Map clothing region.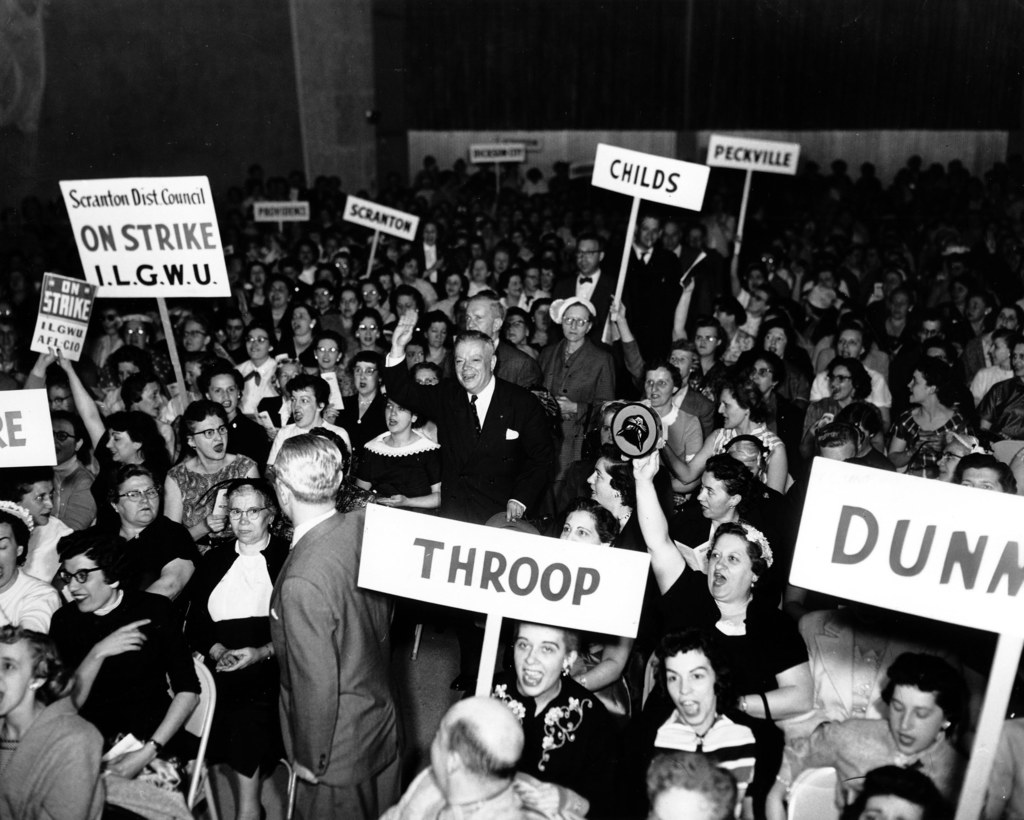
Mapped to select_region(51, 456, 93, 531).
